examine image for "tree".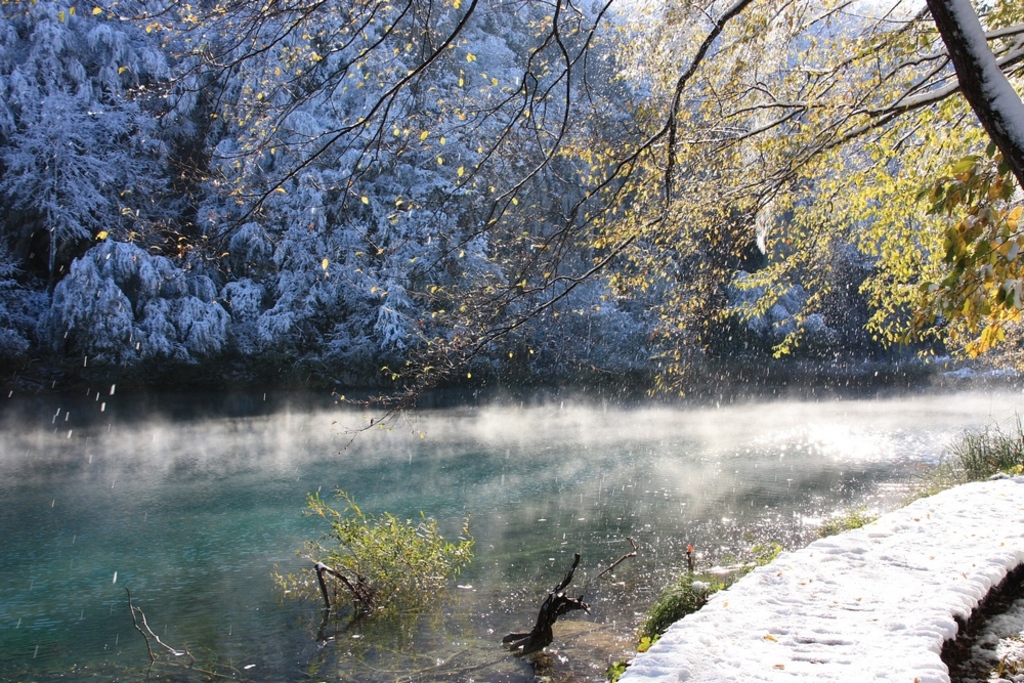
Examination result: box(1, 0, 1023, 451).
